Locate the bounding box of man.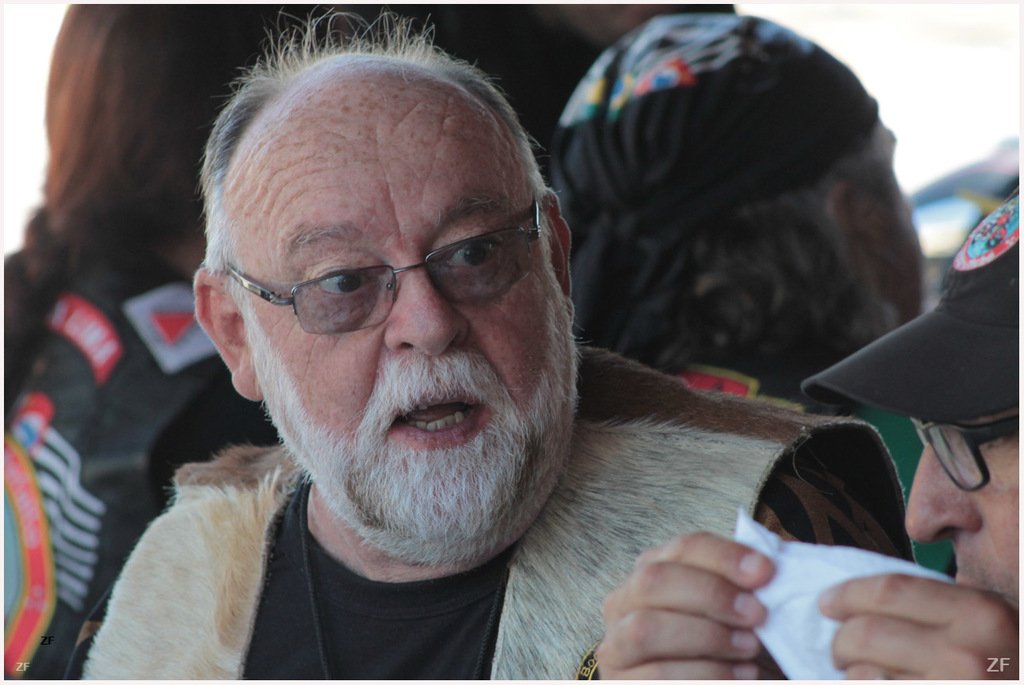
Bounding box: select_region(547, 2, 967, 572).
